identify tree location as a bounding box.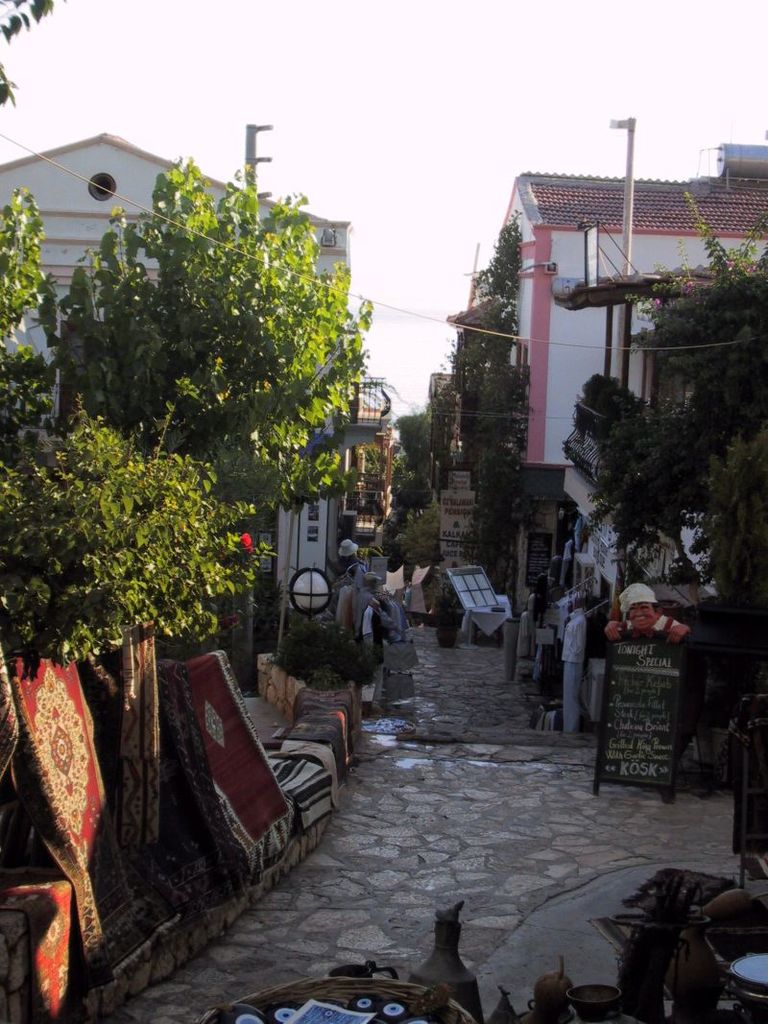
[left=381, top=441, right=429, bottom=516].
